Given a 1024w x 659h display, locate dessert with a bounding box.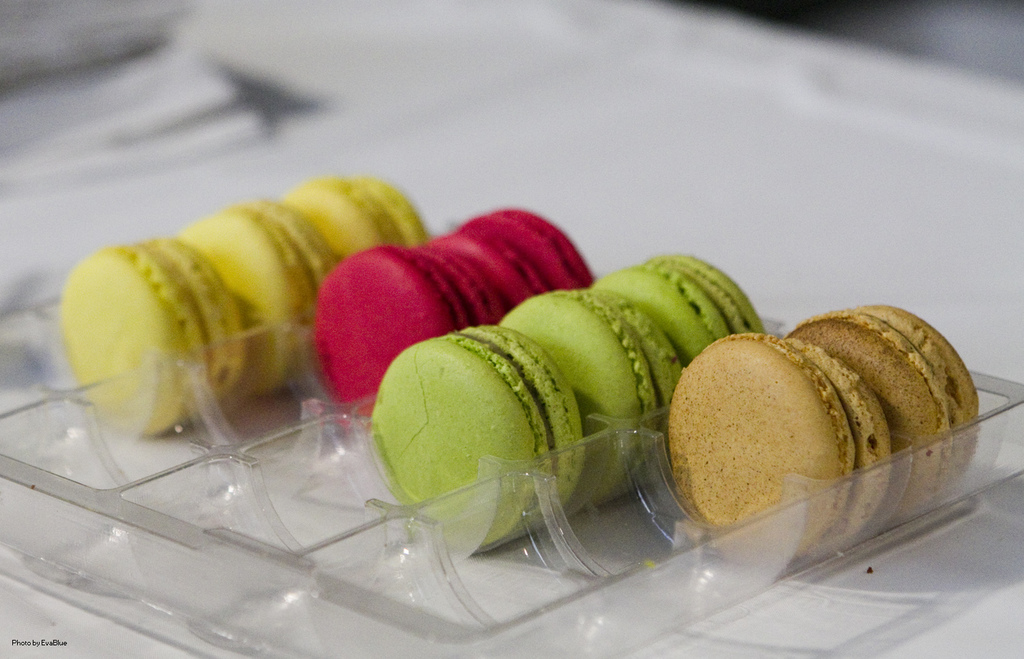
Located: {"left": 787, "top": 305, "right": 974, "bottom": 516}.
